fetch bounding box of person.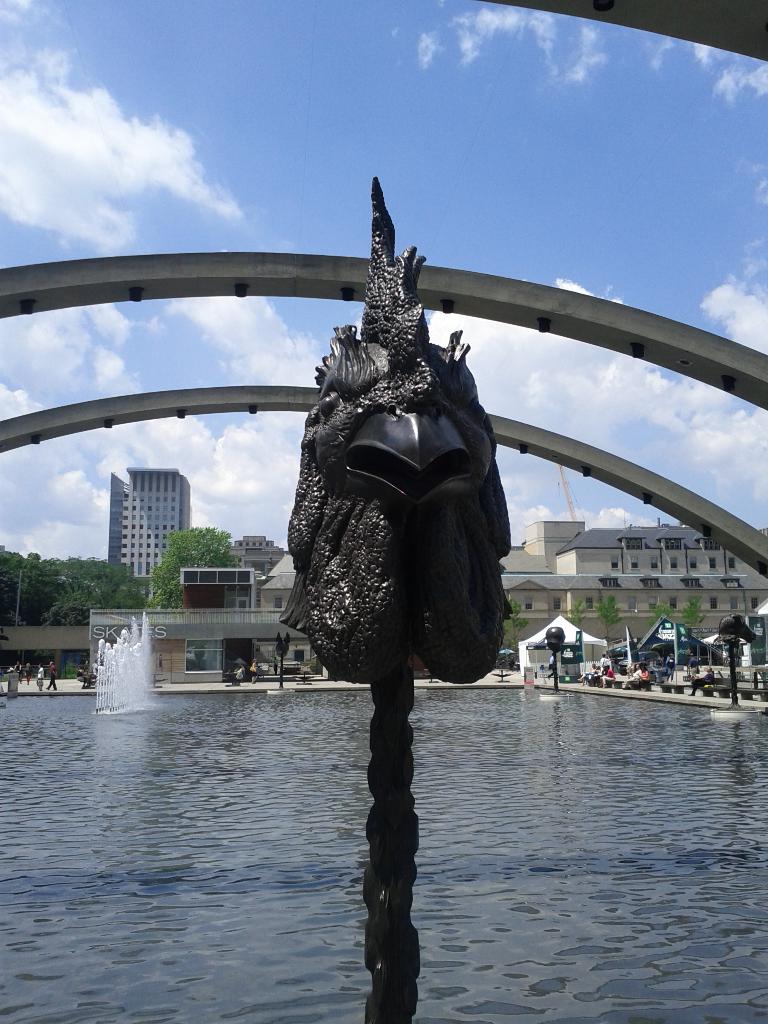
Bbox: BBox(665, 655, 675, 685).
